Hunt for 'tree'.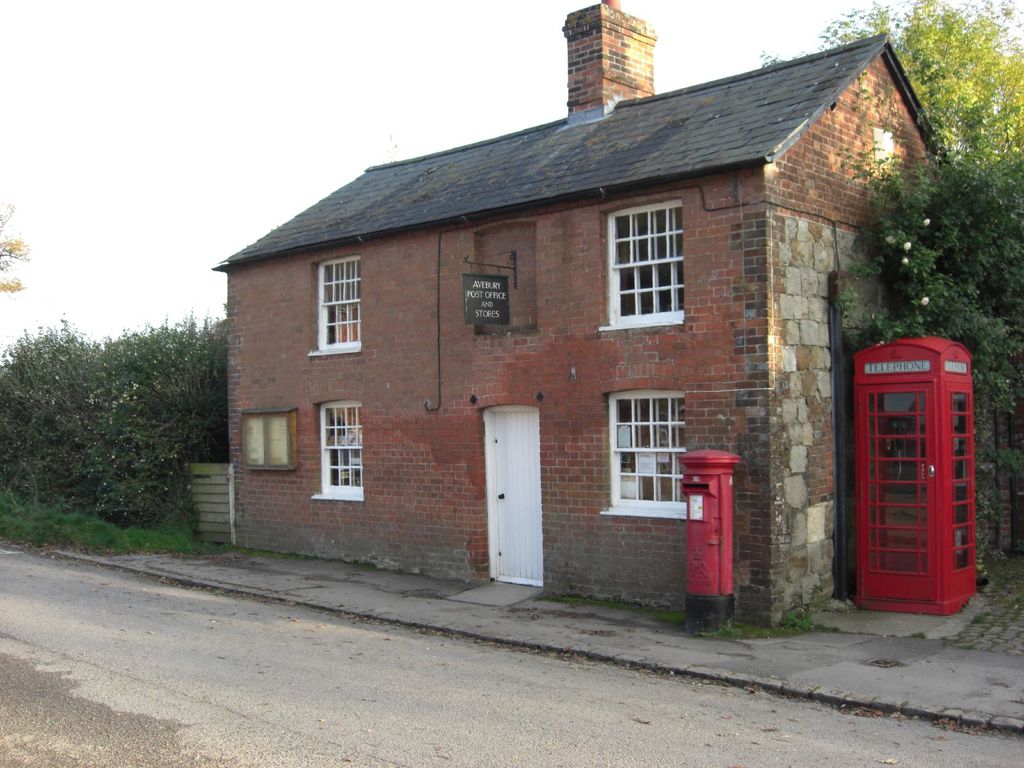
Hunted down at BBox(0, 196, 33, 300).
